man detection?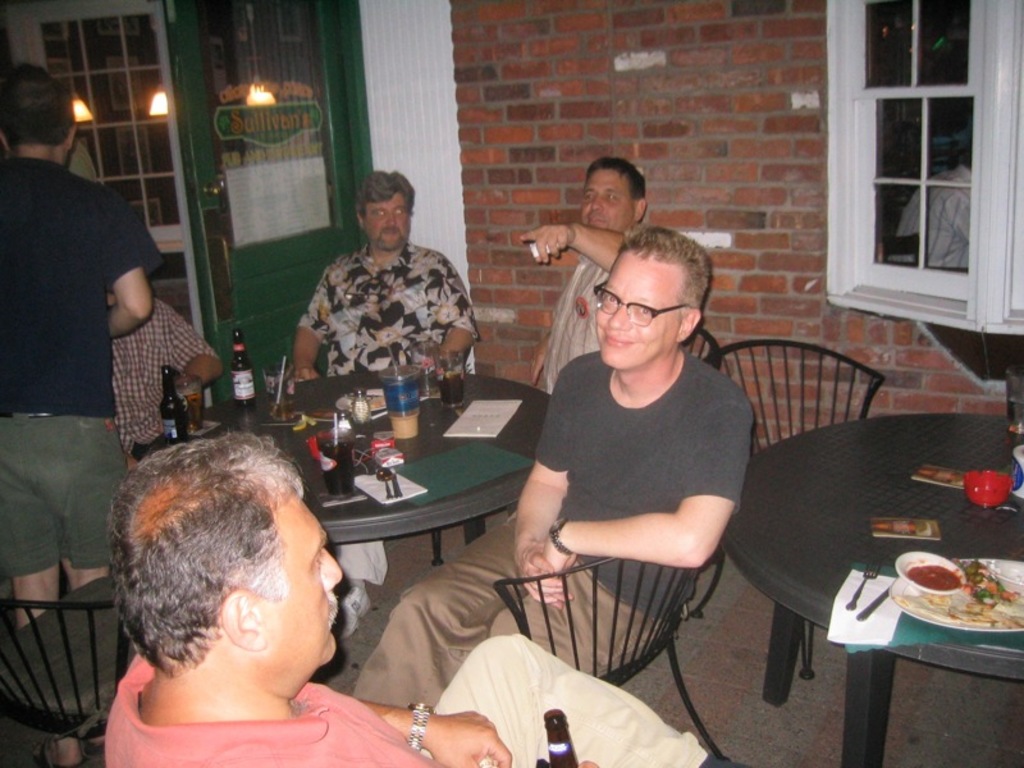
locate(282, 165, 479, 380)
